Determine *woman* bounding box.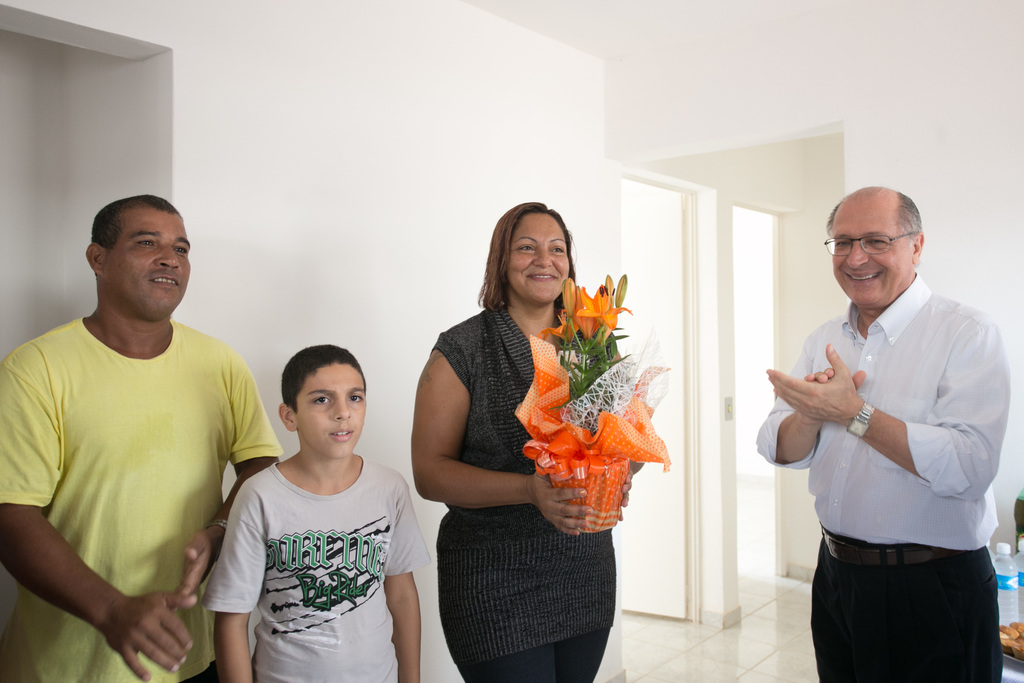
Determined: BBox(399, 197, 668, 680).
